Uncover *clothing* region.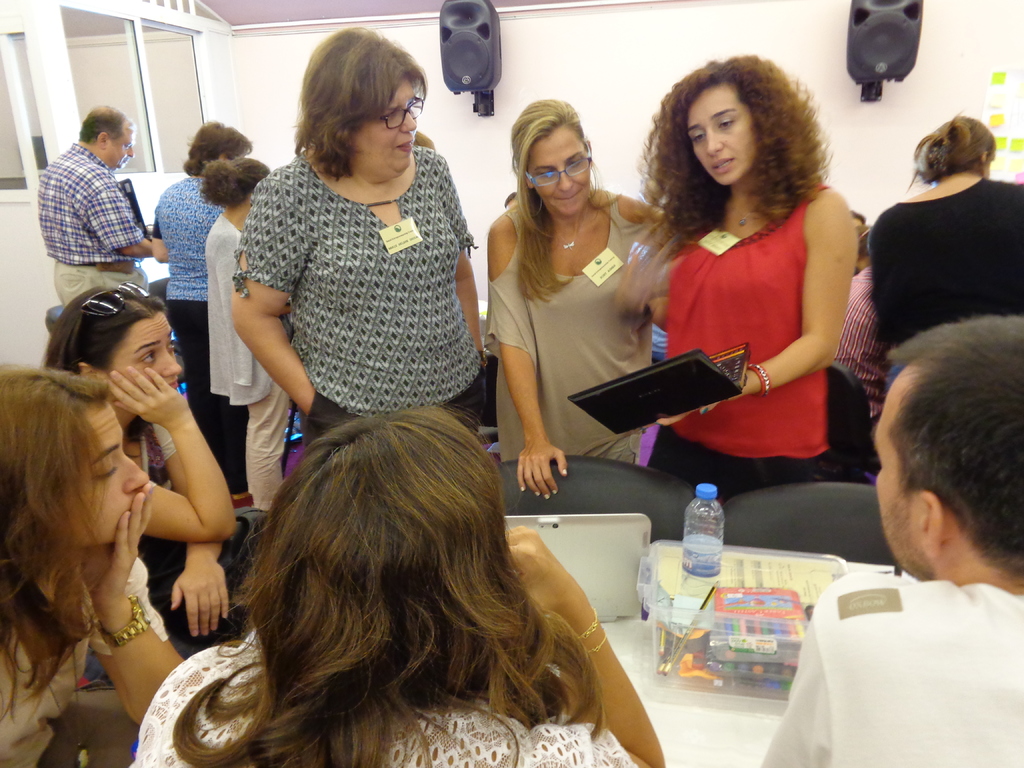
Uncovered: [764,540,1022,753].
